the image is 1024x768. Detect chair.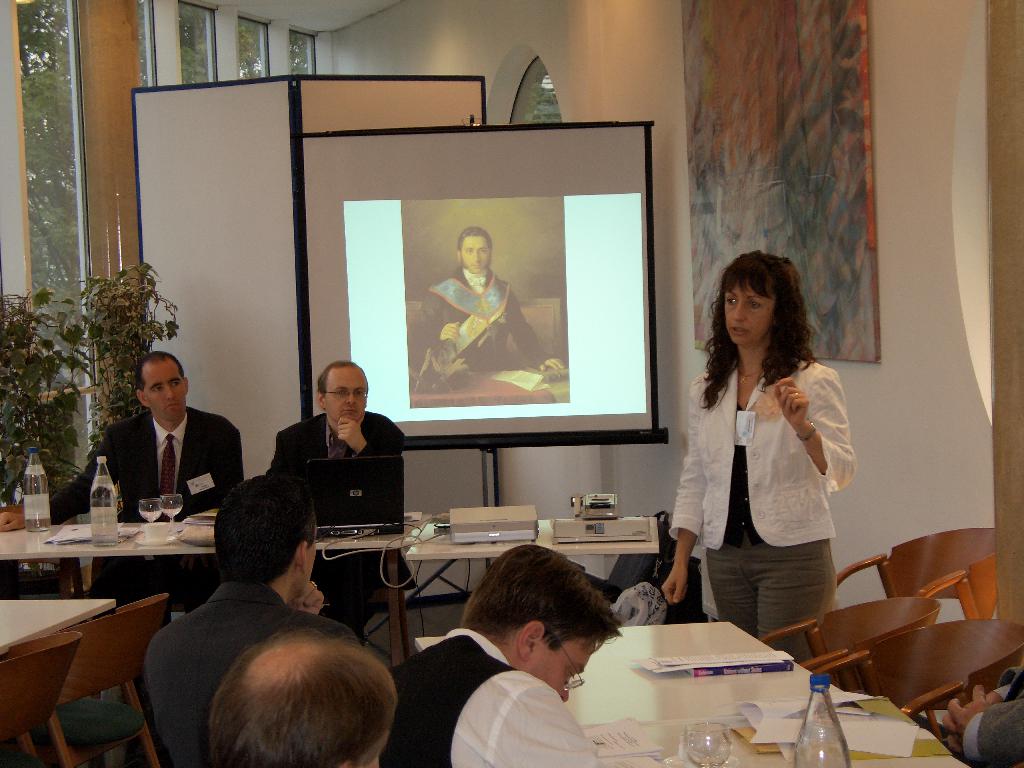
Detection: (left=0, top=627, right=82, bottom=767).
